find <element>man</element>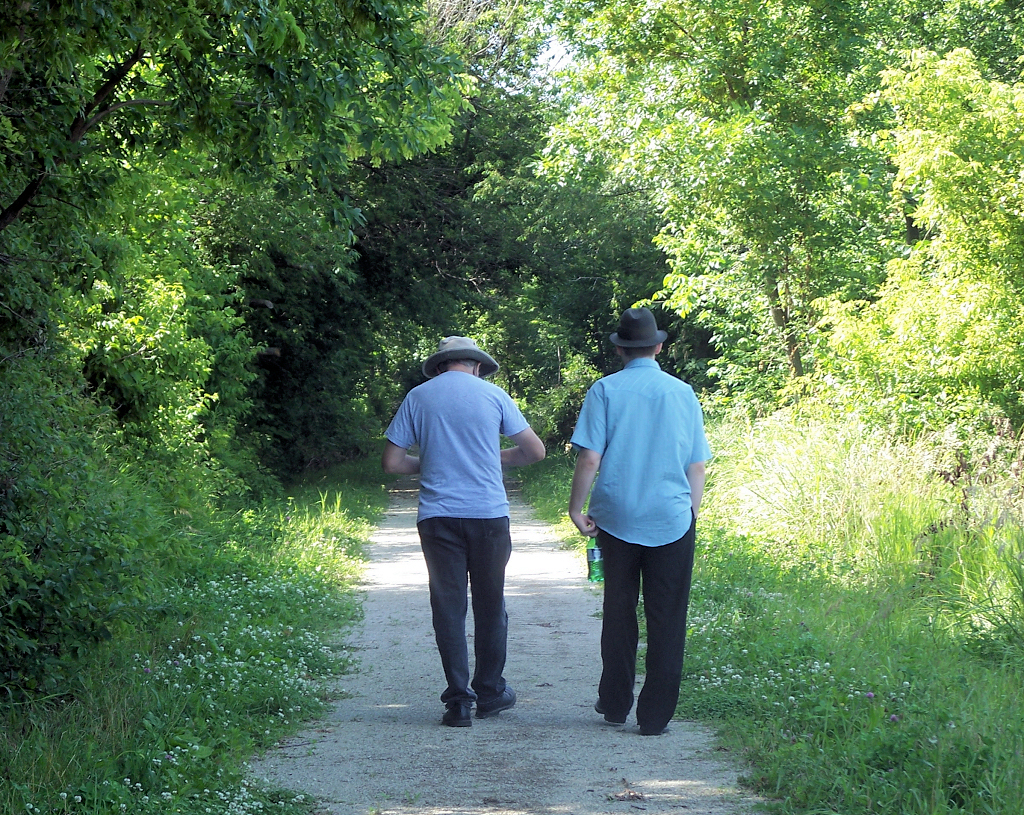
[562, 304, 720, 734]
